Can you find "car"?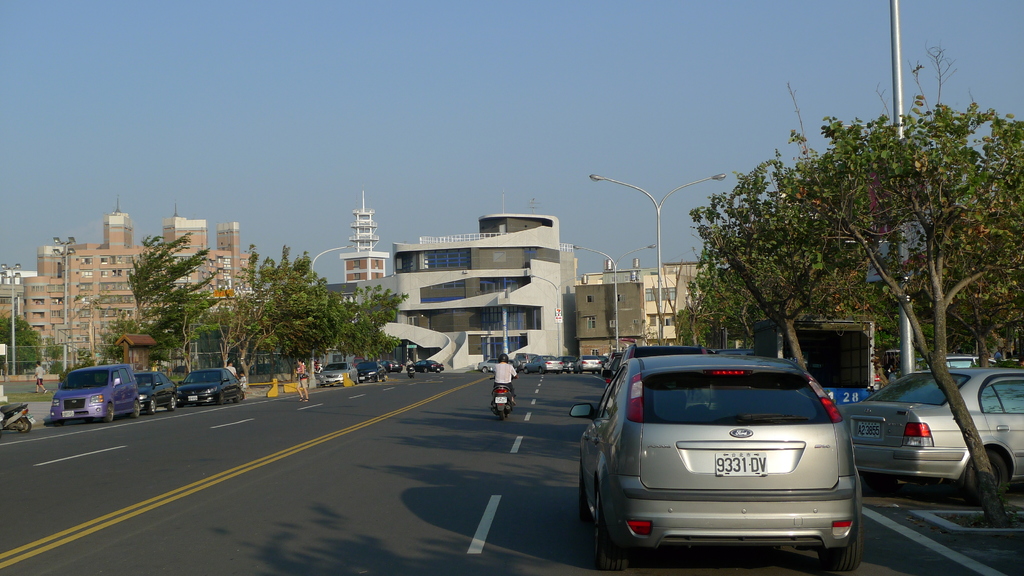
Yes, bounding box: select_region(404, 360, 445, 370).
